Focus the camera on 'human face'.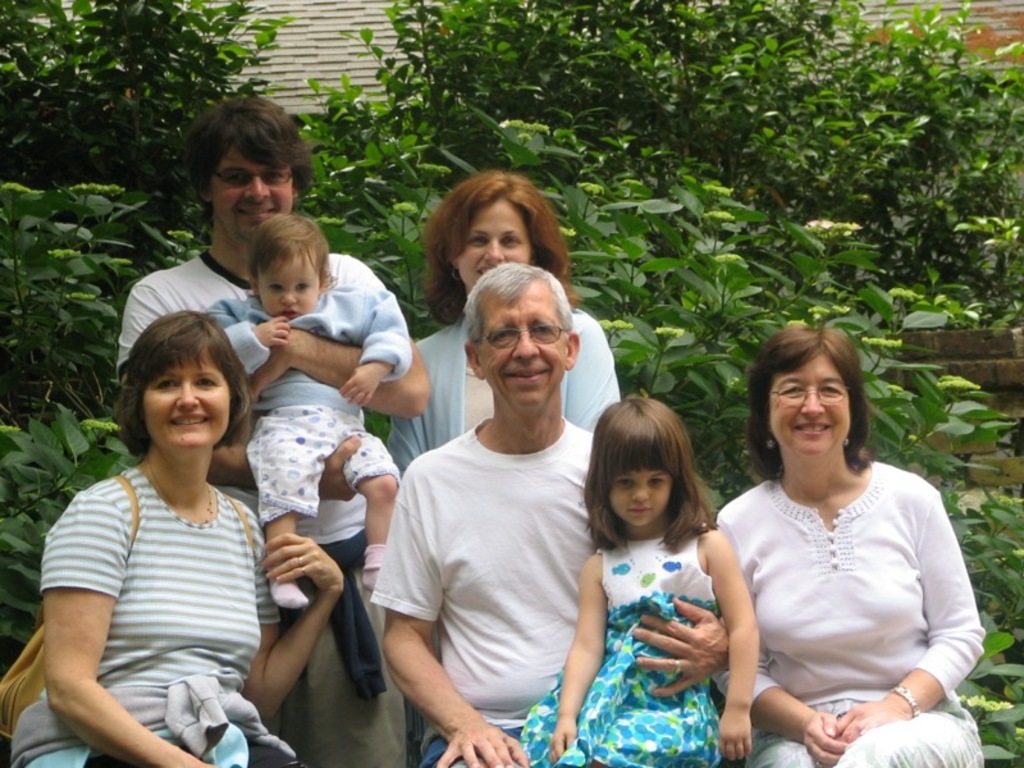
Focus region: region(147, 357, 230, 449).
